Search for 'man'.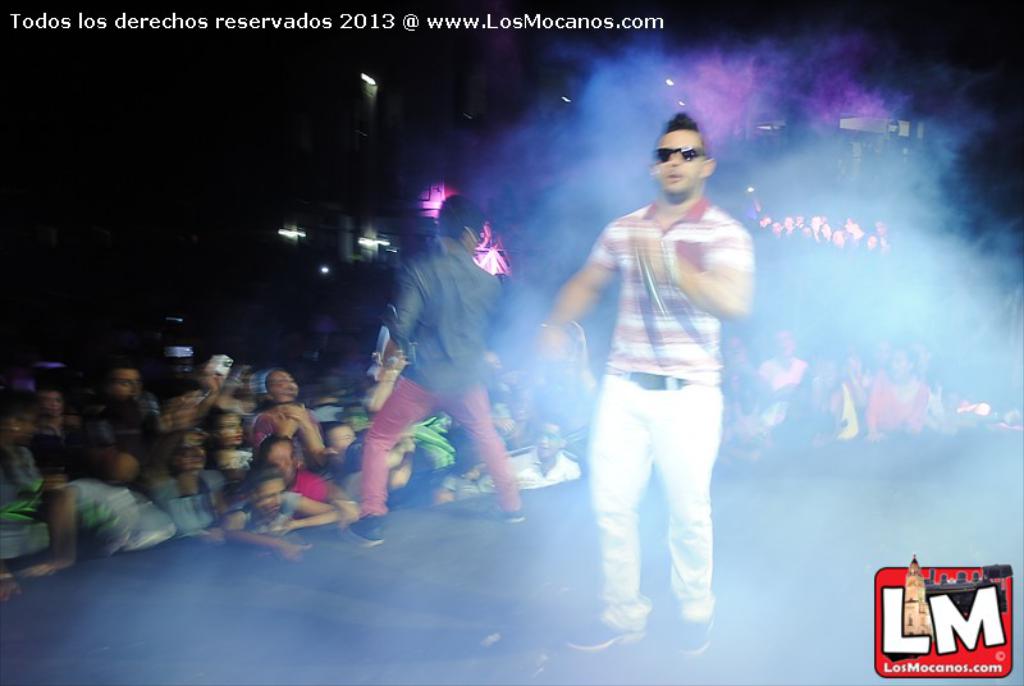
Found at {"left": 561, "top": 79, "right": 742, "bottom": 685}.
